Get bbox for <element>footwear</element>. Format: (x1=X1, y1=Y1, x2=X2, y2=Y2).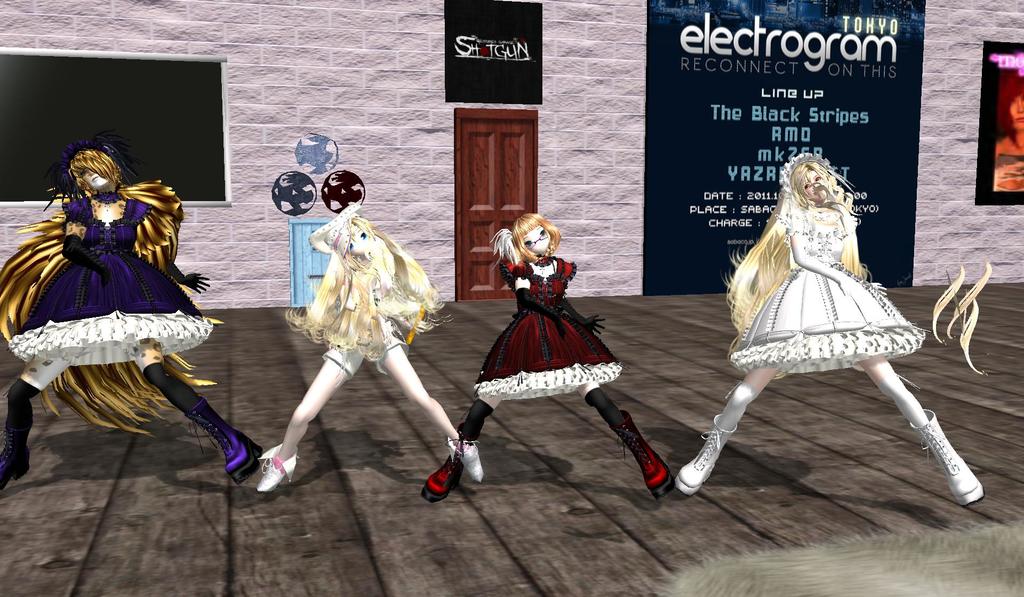
(x1=676, y1=411, x2=742, y2=493).
